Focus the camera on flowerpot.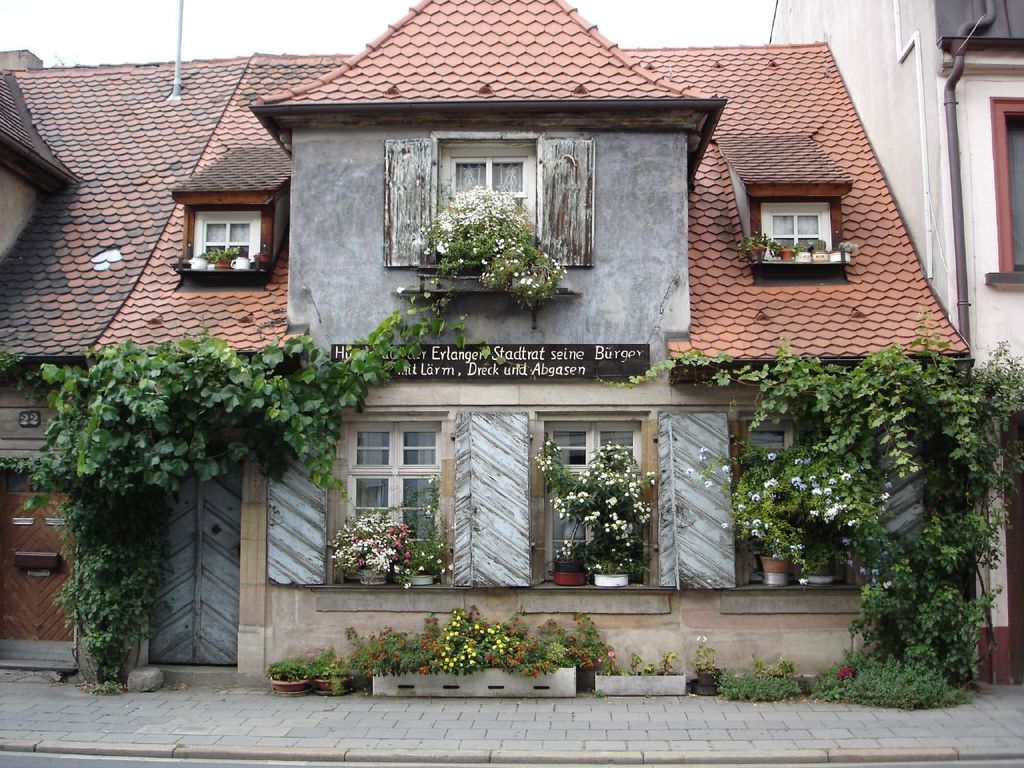
Focus region: [left=762, top=558, right=791, bottom=586].
